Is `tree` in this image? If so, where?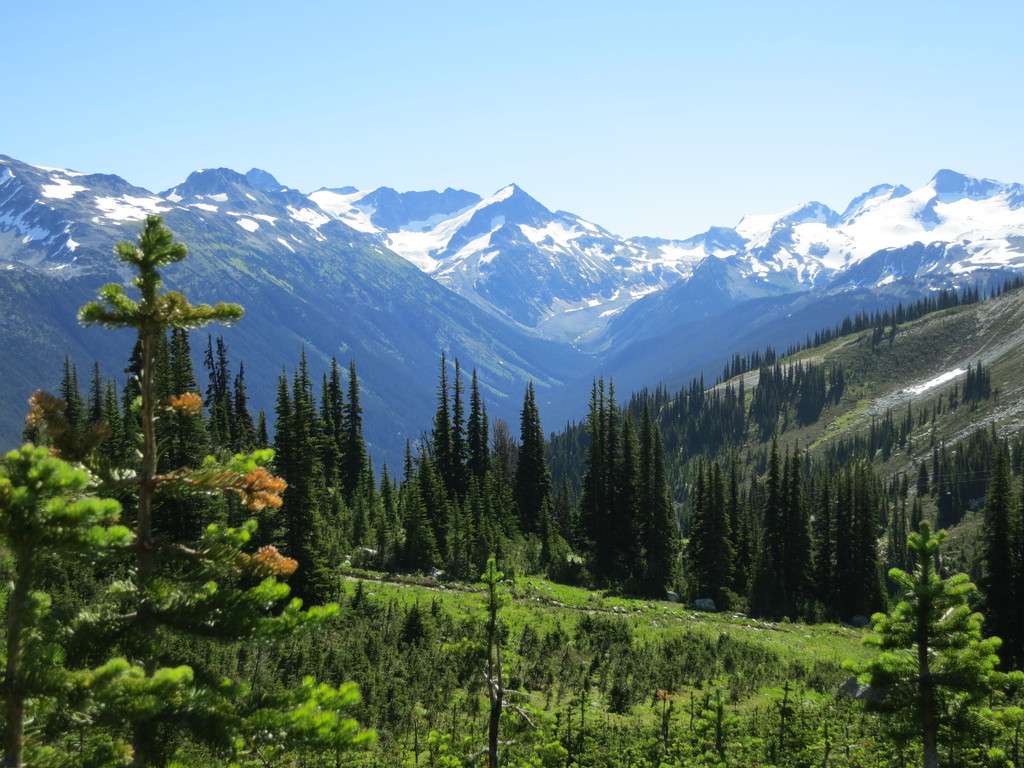
Yes, at x1=0, y1=437, x2=374, y2=767.
